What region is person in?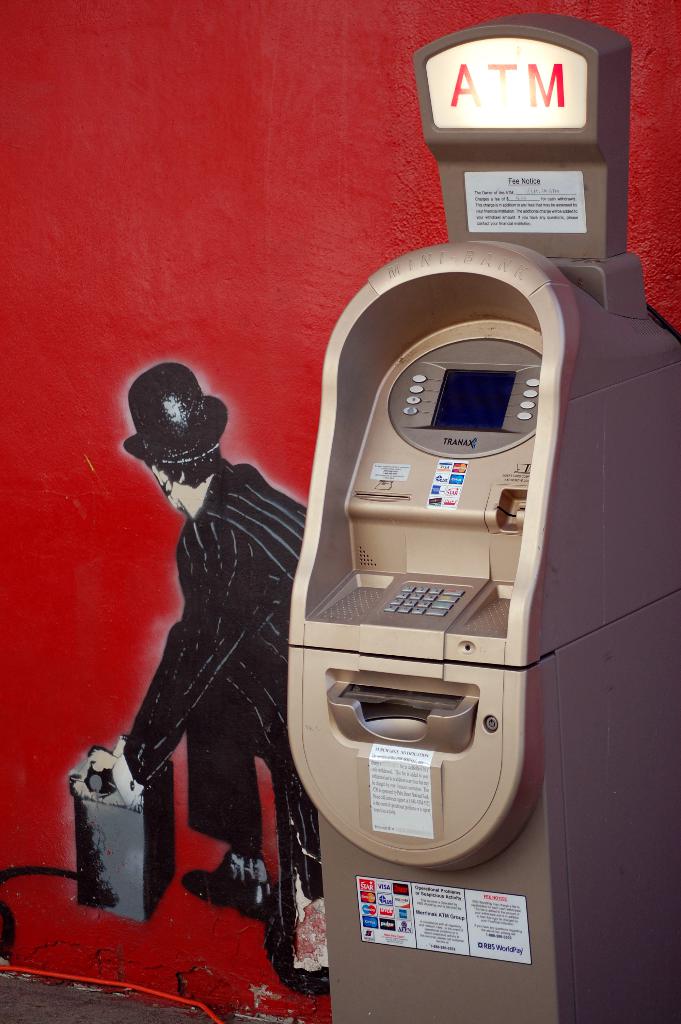
[left=96, top=332, right=290, bottom=952].
